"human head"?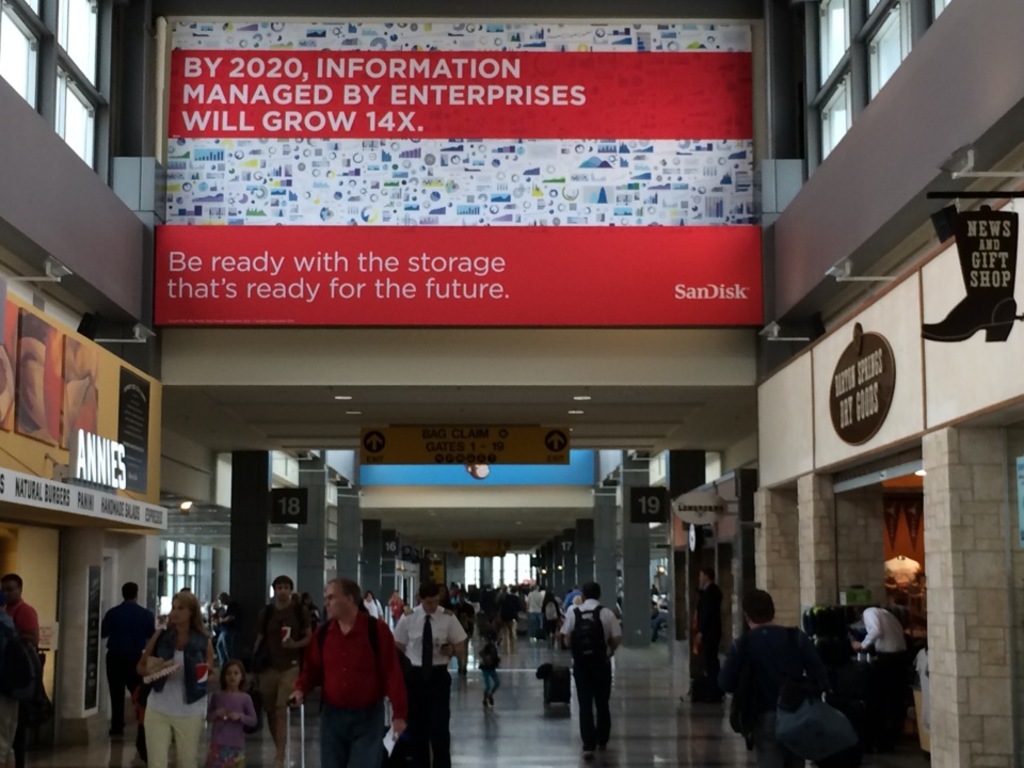
left=166, top=590, right=201, bottom=630
